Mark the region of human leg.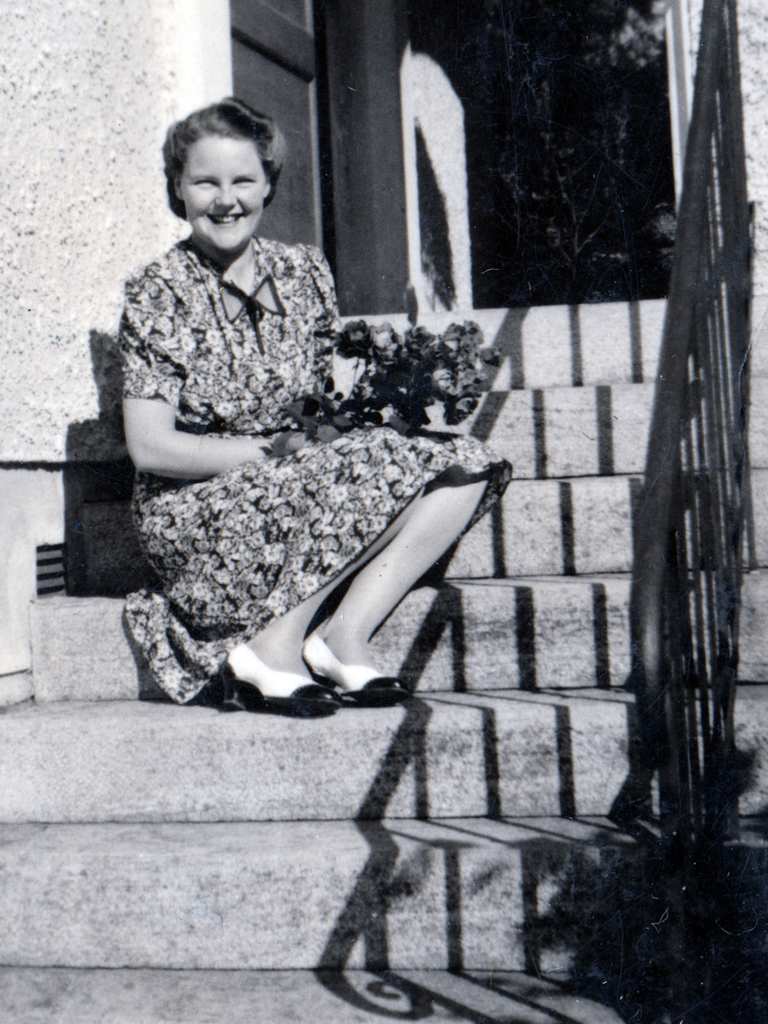
Region: x1=216, y1=476, x2=491, y2=722.
